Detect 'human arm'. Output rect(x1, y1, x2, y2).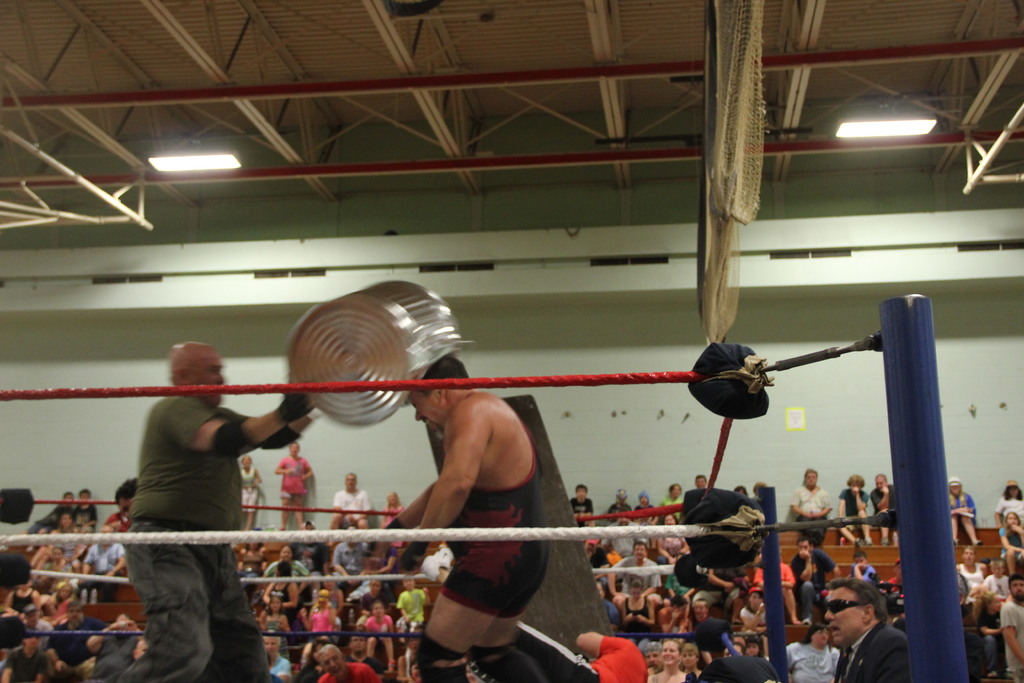
rect(228, 410, 306, 464).
